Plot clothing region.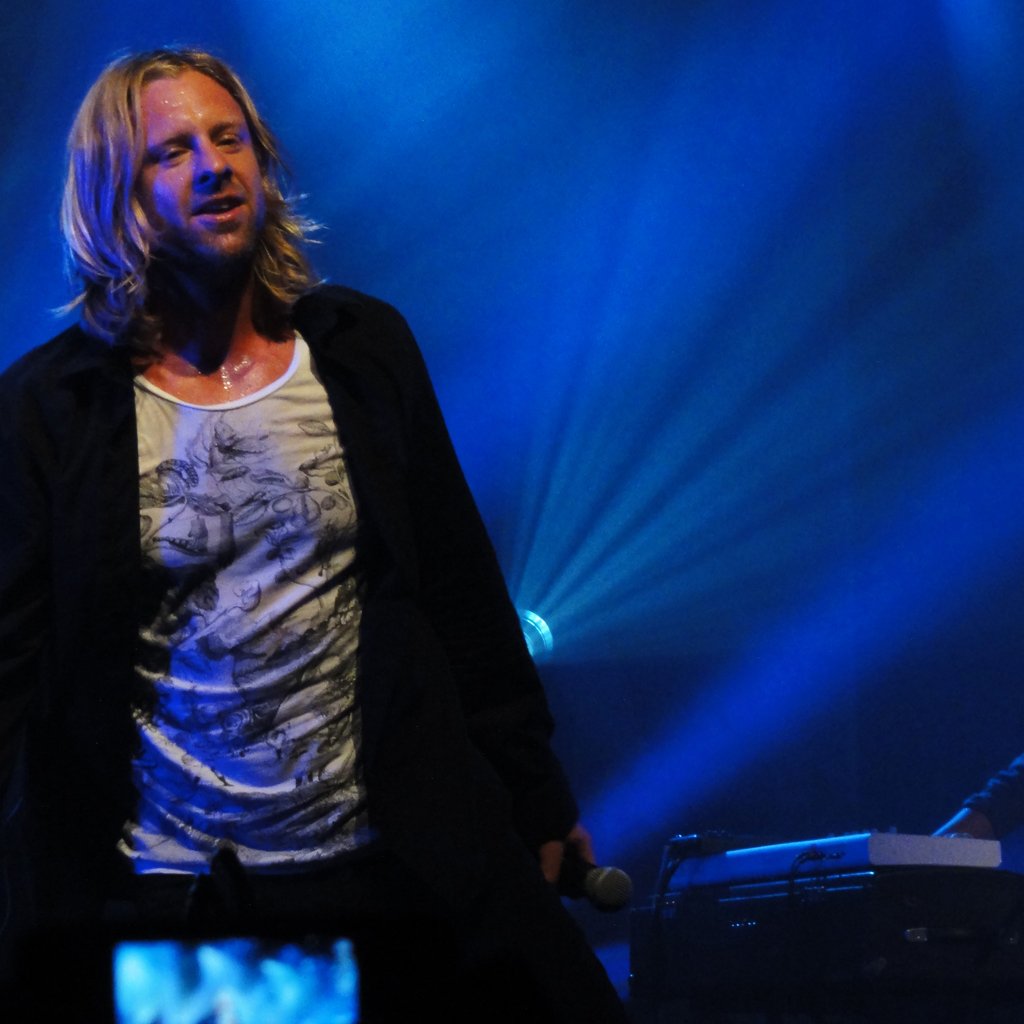
Plotted at region(2, 274, 628, 1023).
